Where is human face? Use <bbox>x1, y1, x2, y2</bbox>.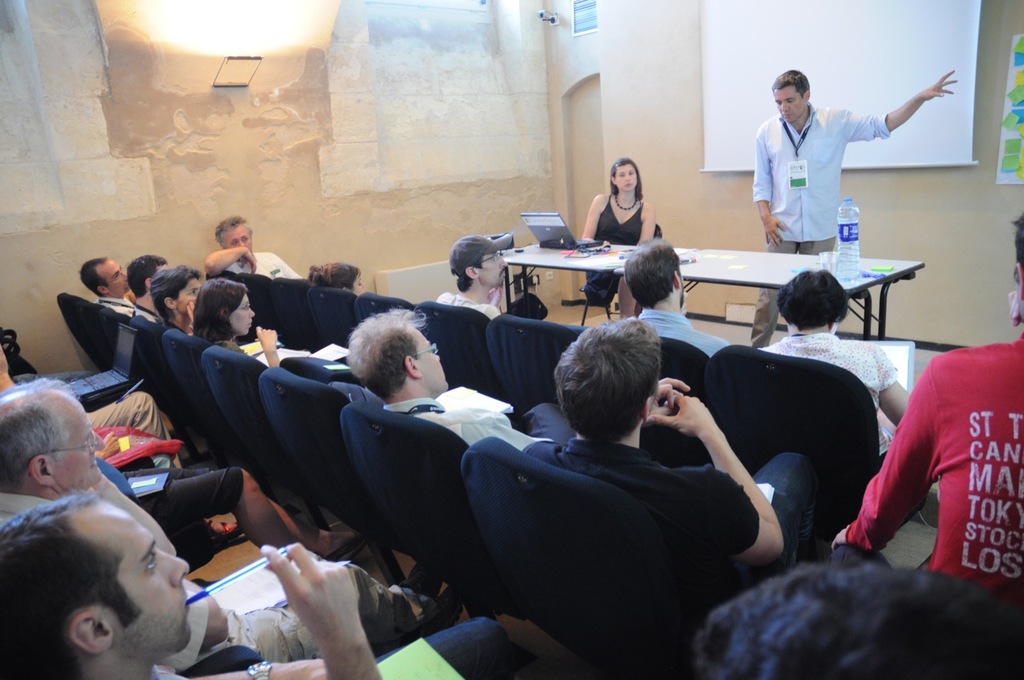
<bbox>102, 259, 124, 294</bbox>.
